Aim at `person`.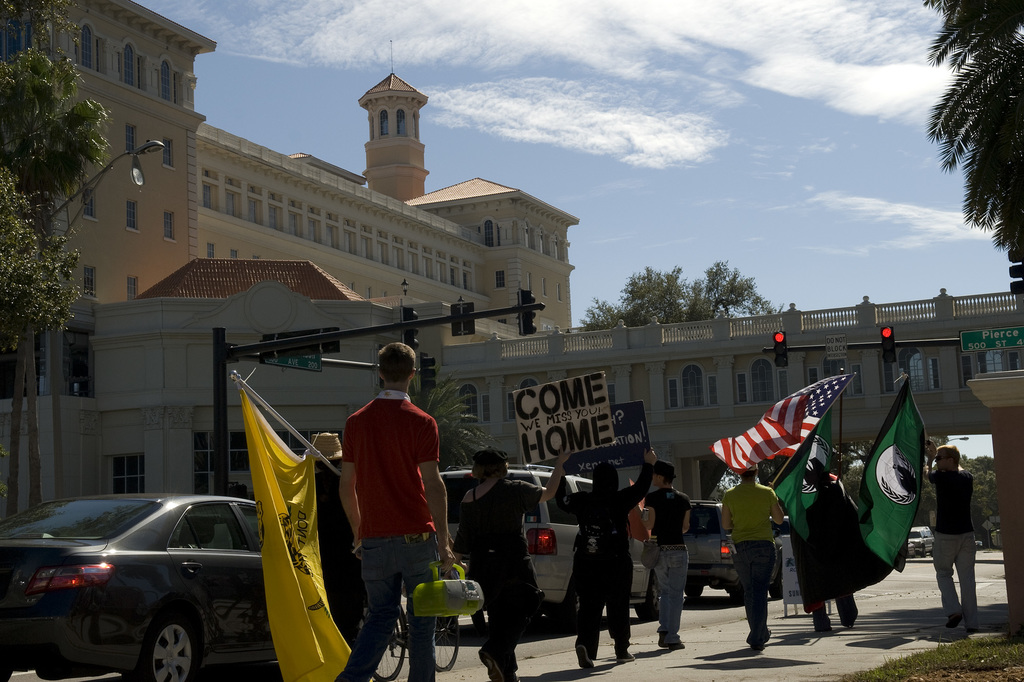
Aimed at <box>316,435,369,651</box>.
